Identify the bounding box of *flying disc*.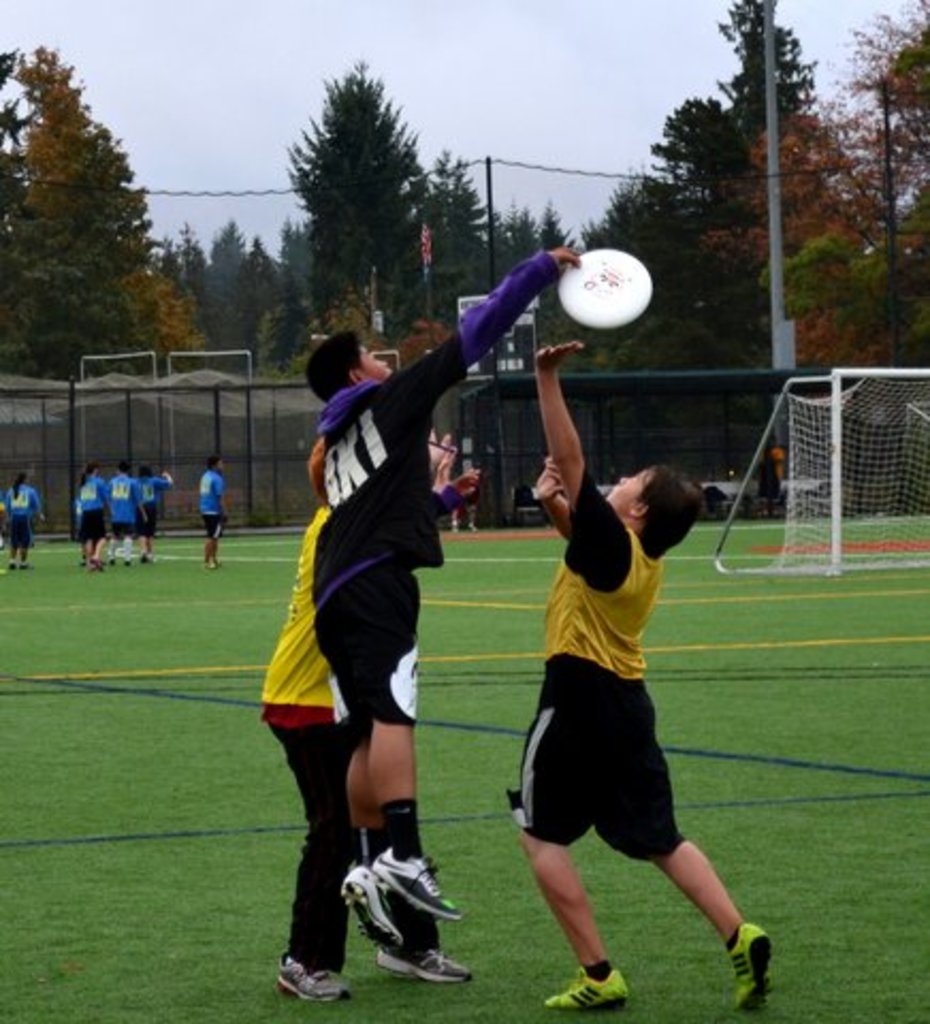
(x1=557, y1=247, x2=653, y2=329).
